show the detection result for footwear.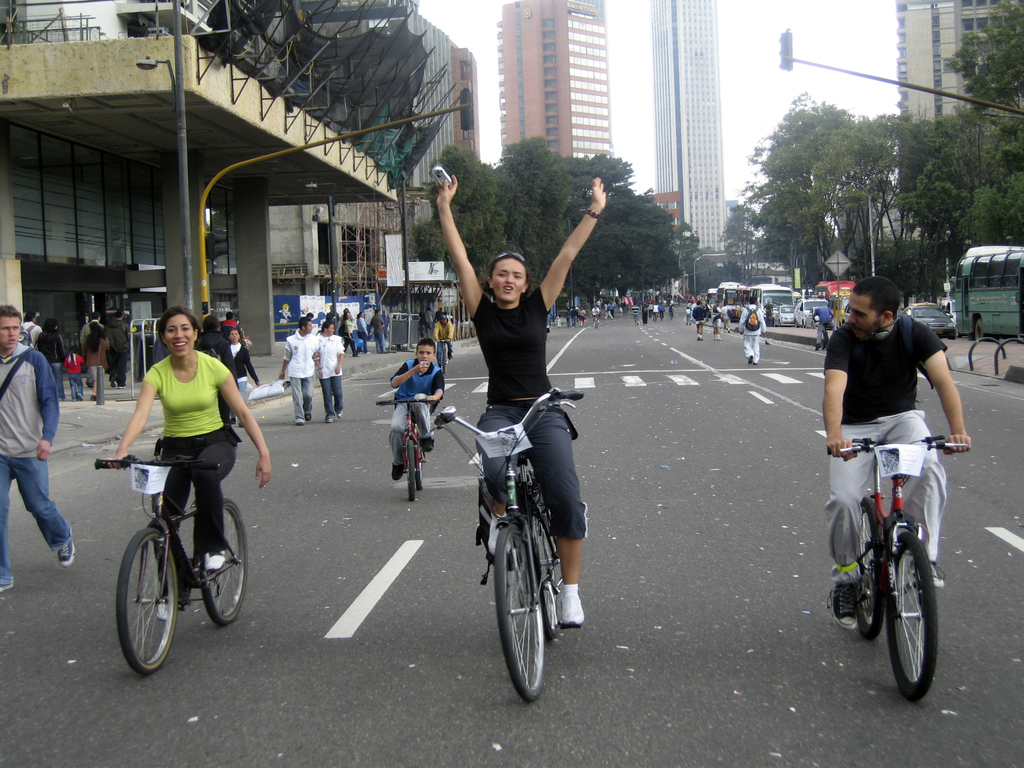
<box>829,581,860,637</box>.
